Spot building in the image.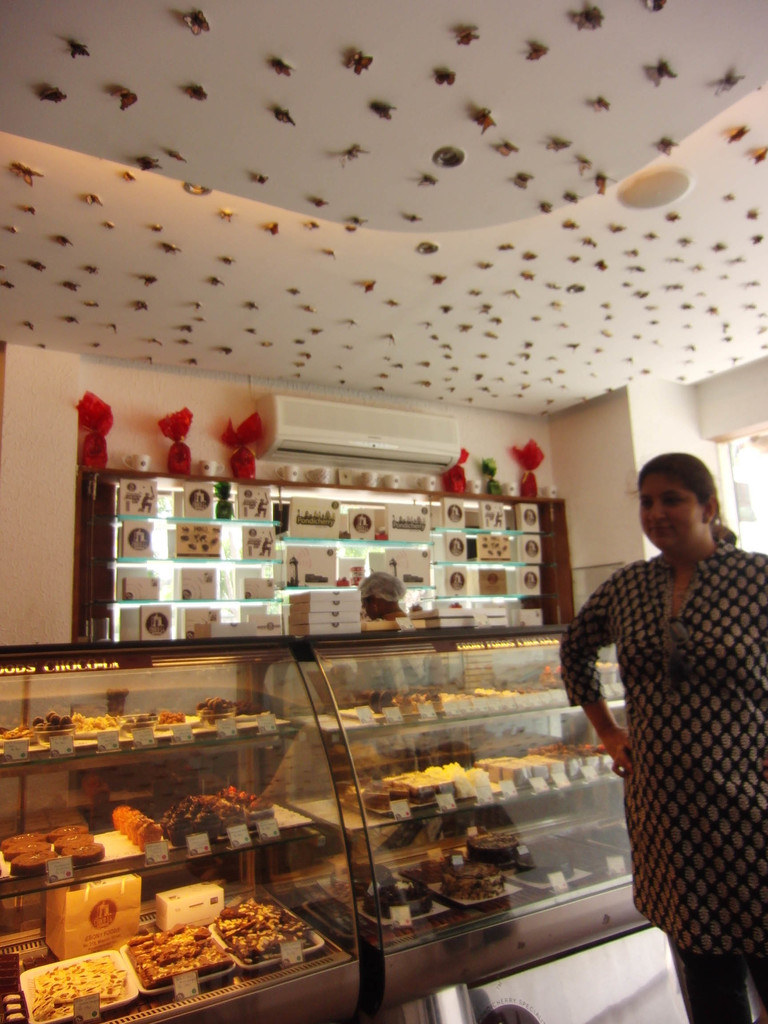
building found at l=0, t=0, r=767, b=1023.
